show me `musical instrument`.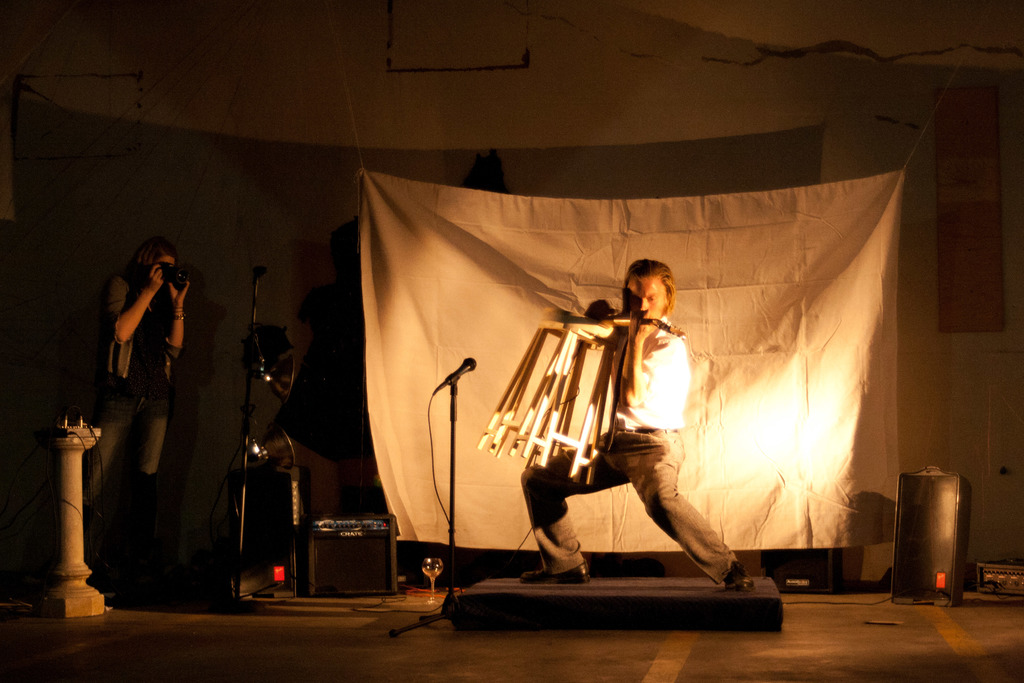
`musical instrument` is here: (534, 307, 691, 338).
